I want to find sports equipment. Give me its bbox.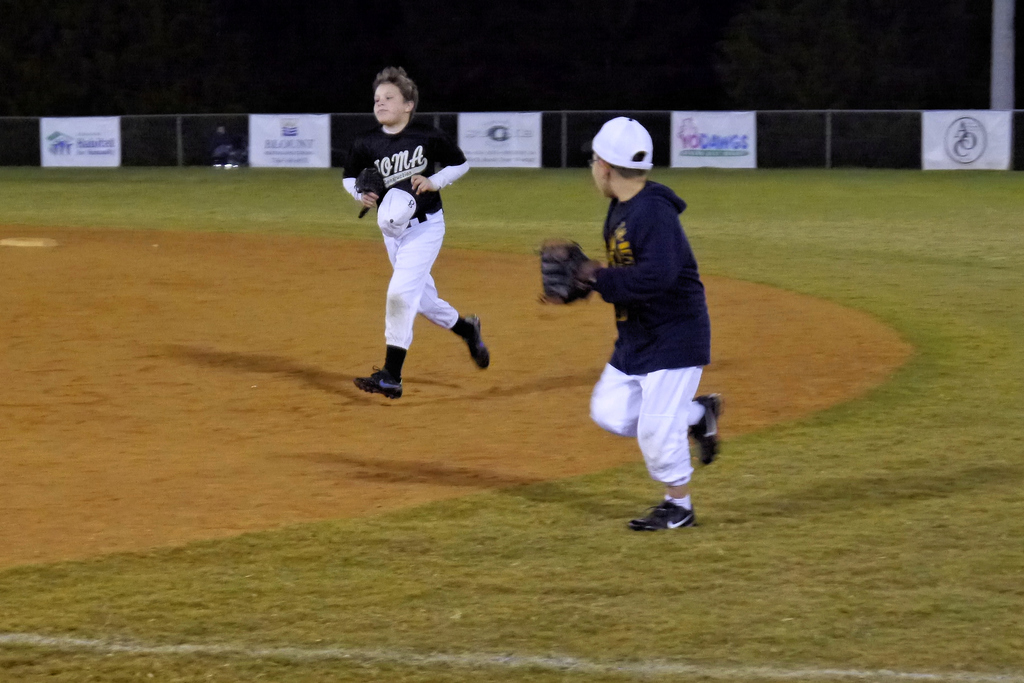
<box>460,313,491,370</box>.
